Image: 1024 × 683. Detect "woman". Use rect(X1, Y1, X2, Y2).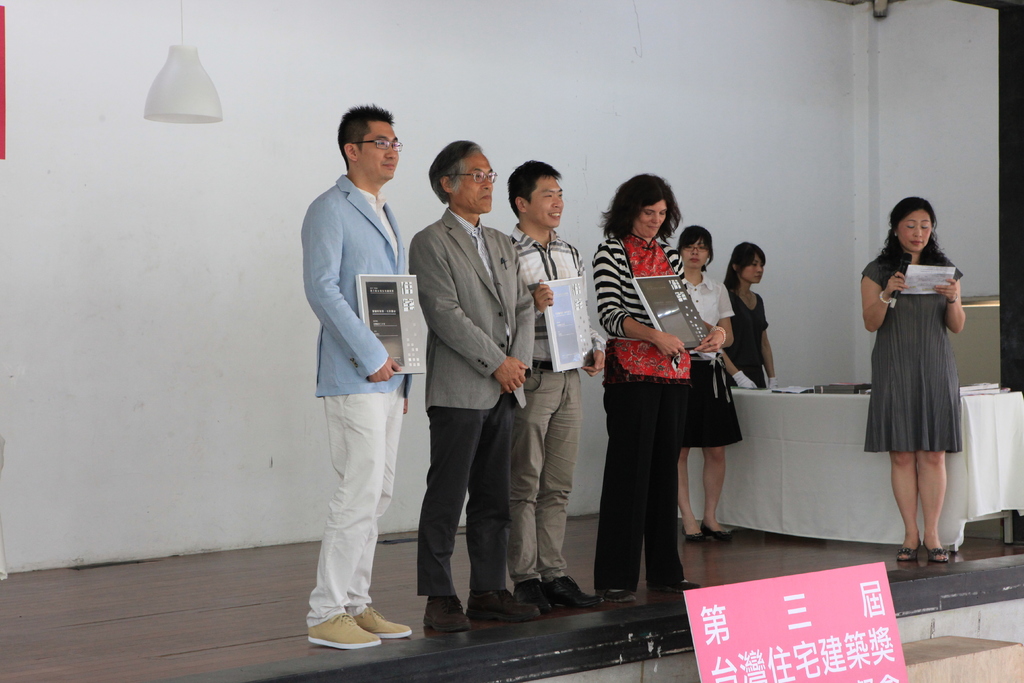
rect(595, 165, 716, 616).
